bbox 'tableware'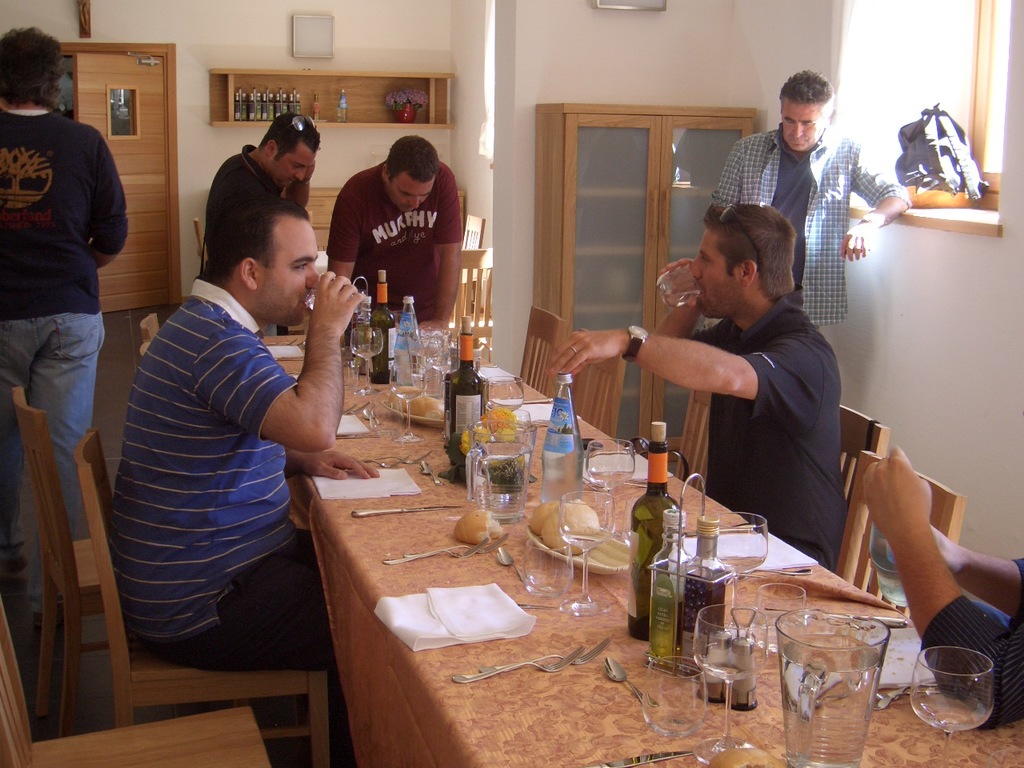
486/371/530/450
